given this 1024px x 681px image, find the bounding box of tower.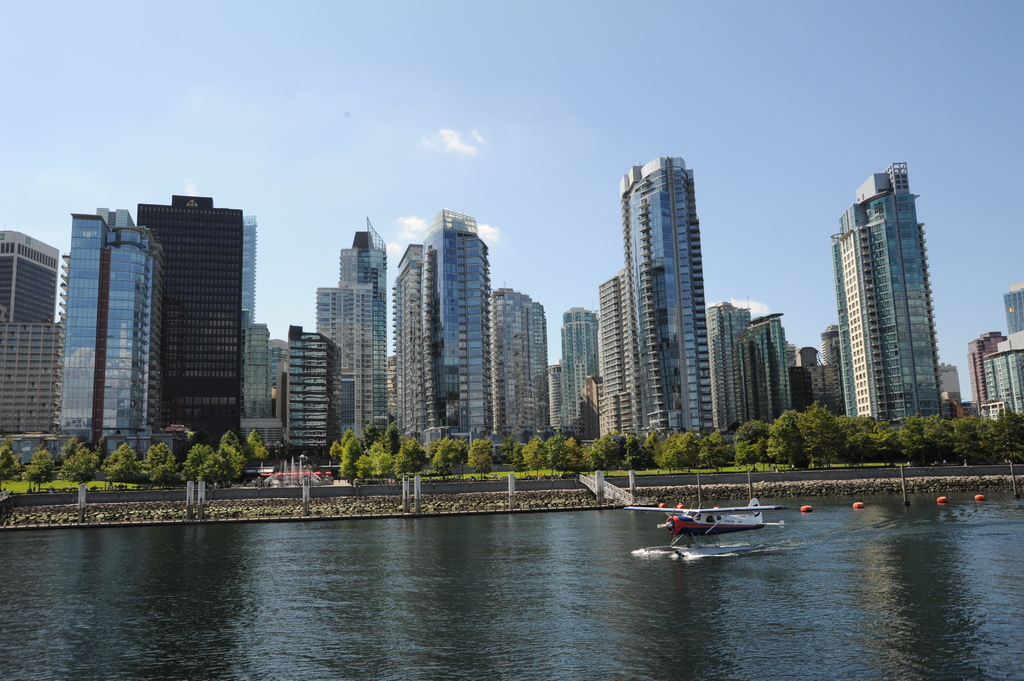
(270,282,326,511).
